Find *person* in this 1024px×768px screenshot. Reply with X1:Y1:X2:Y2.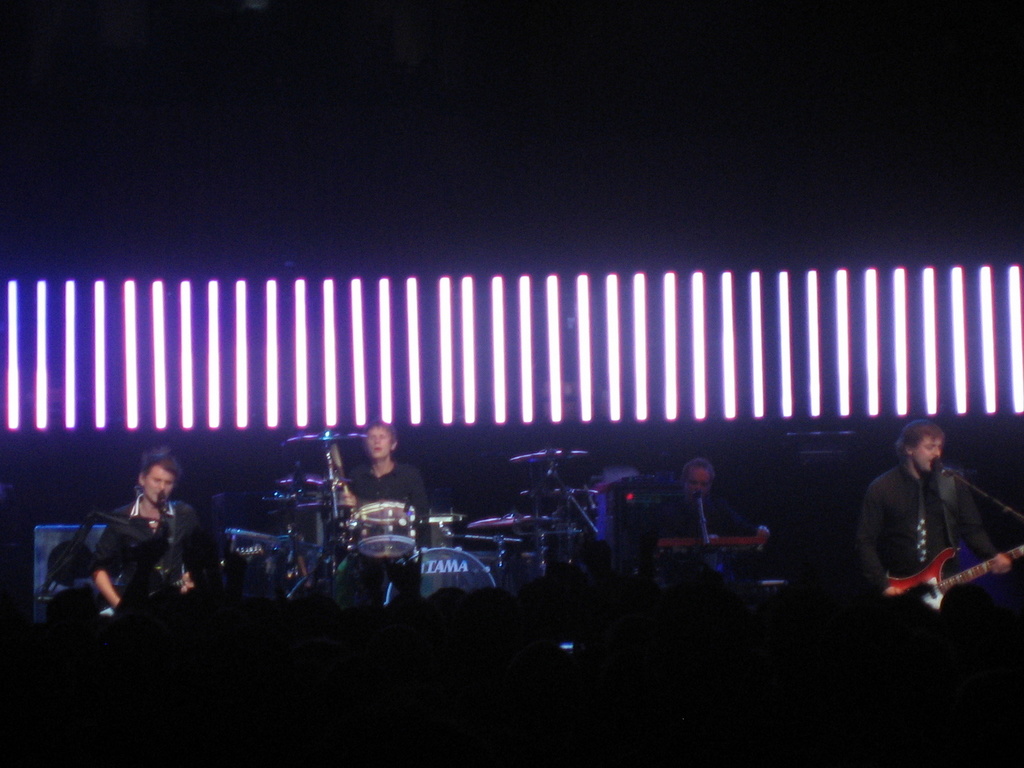
332:421:438:620.
